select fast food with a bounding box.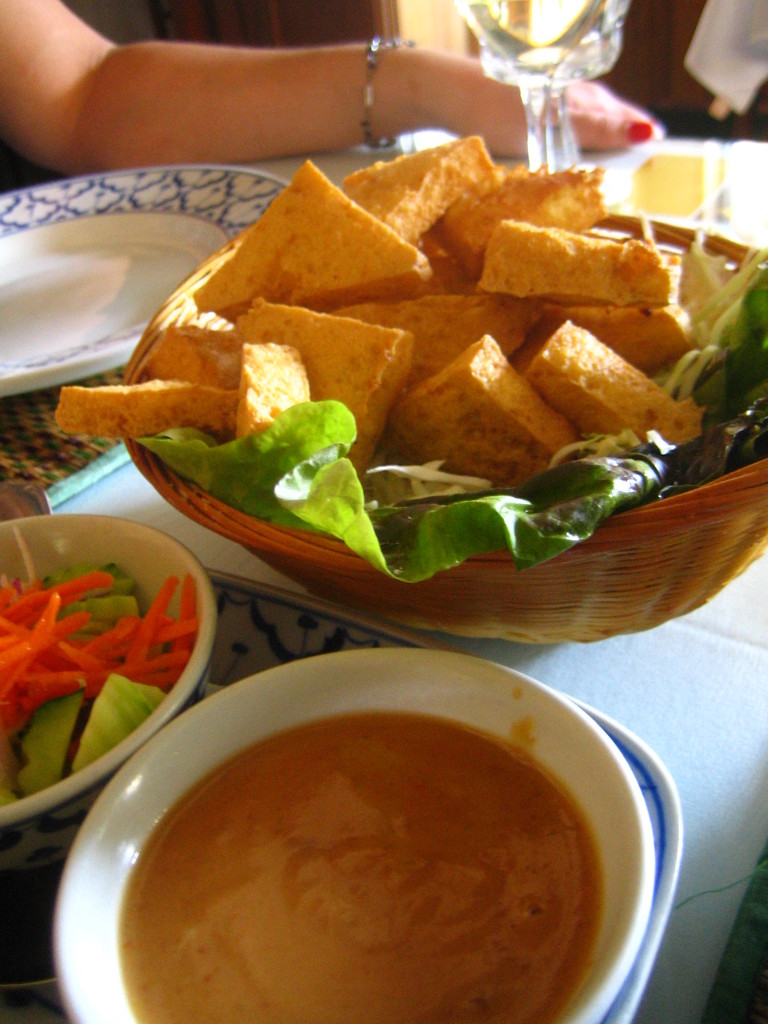
box(239, 335, 318, 439).
